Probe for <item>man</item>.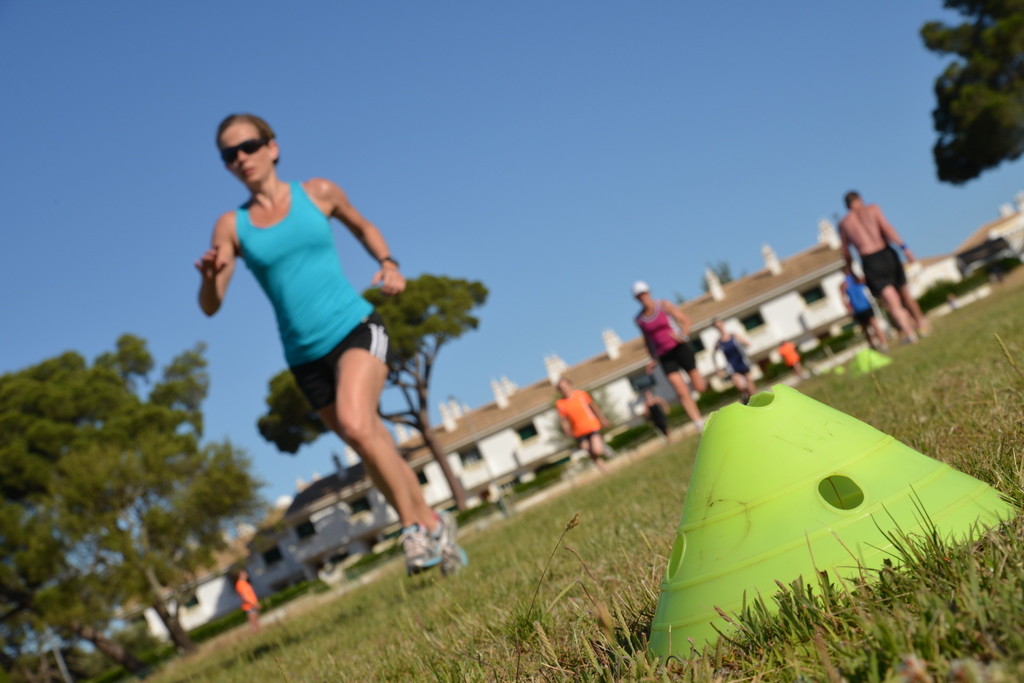
Probe result: (708,316,755,395).
